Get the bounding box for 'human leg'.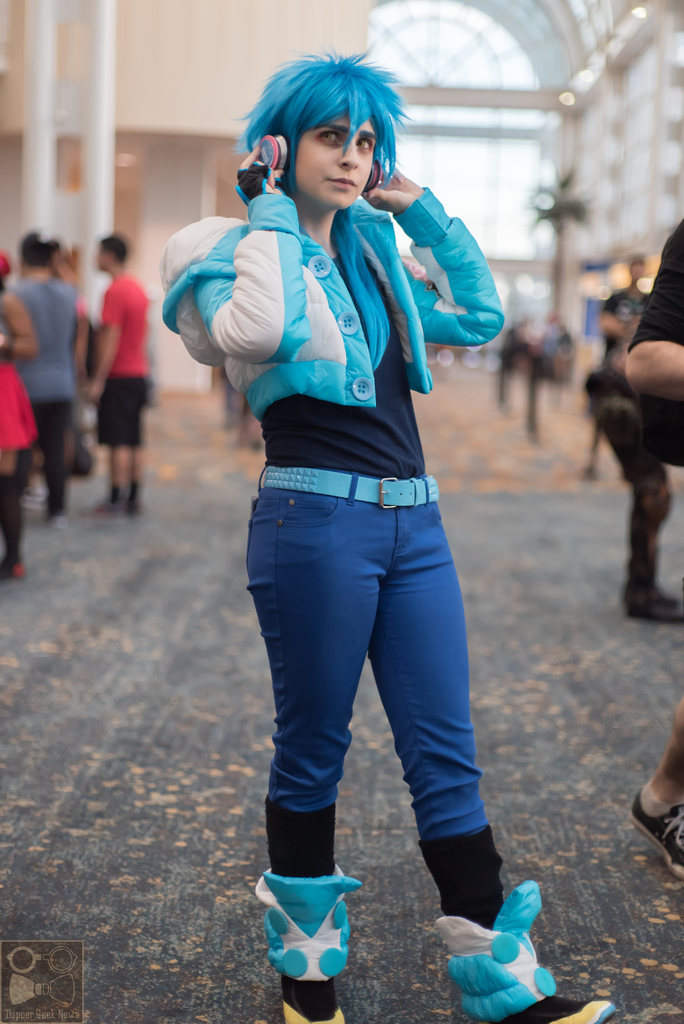
(left=633, top=698, right=683, bottom=879).
